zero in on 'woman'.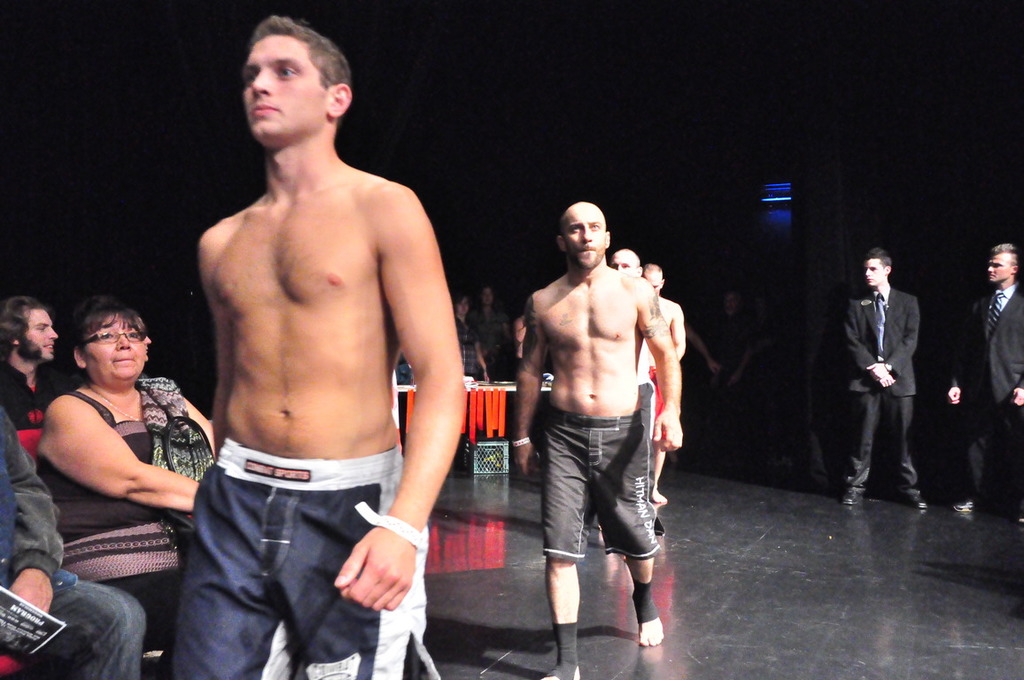
Zeroed in: 24,286,206,597.
